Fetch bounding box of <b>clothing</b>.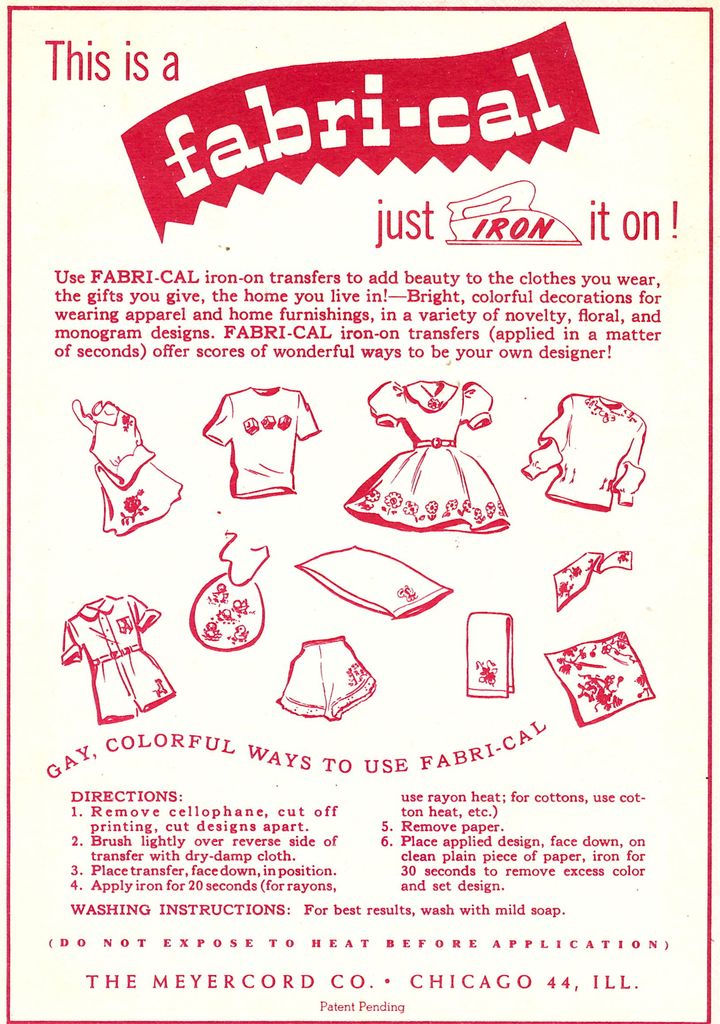
Bbox: [347,386,514,541].
